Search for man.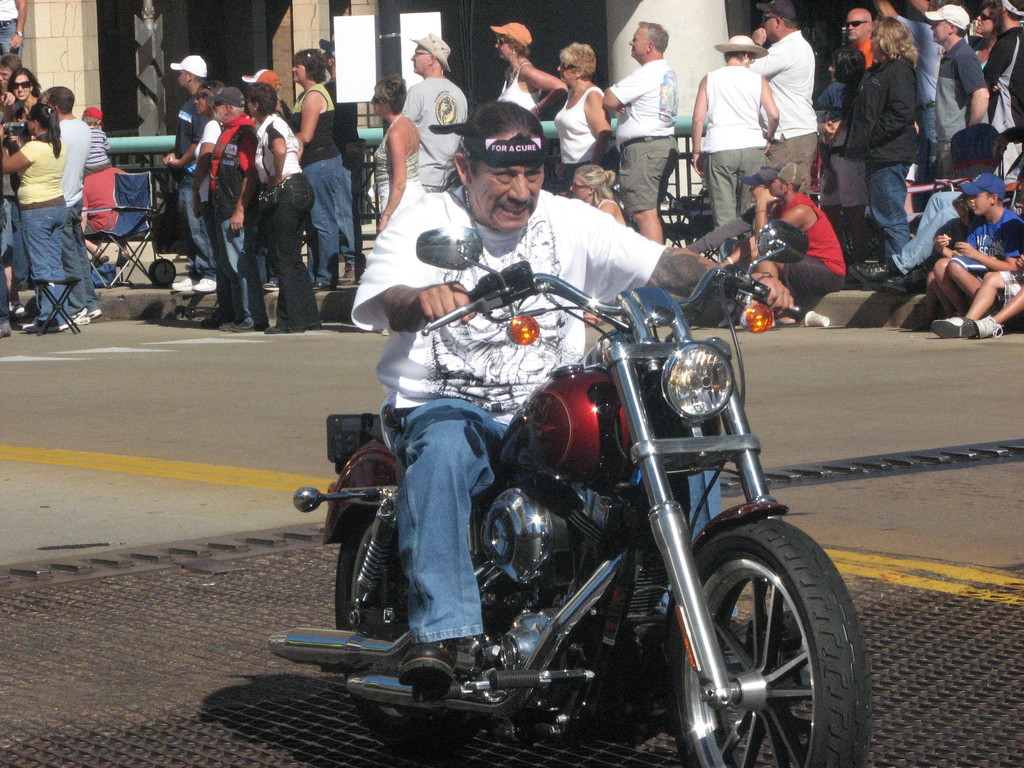
Found at box=[746, 0, 823, 196].
